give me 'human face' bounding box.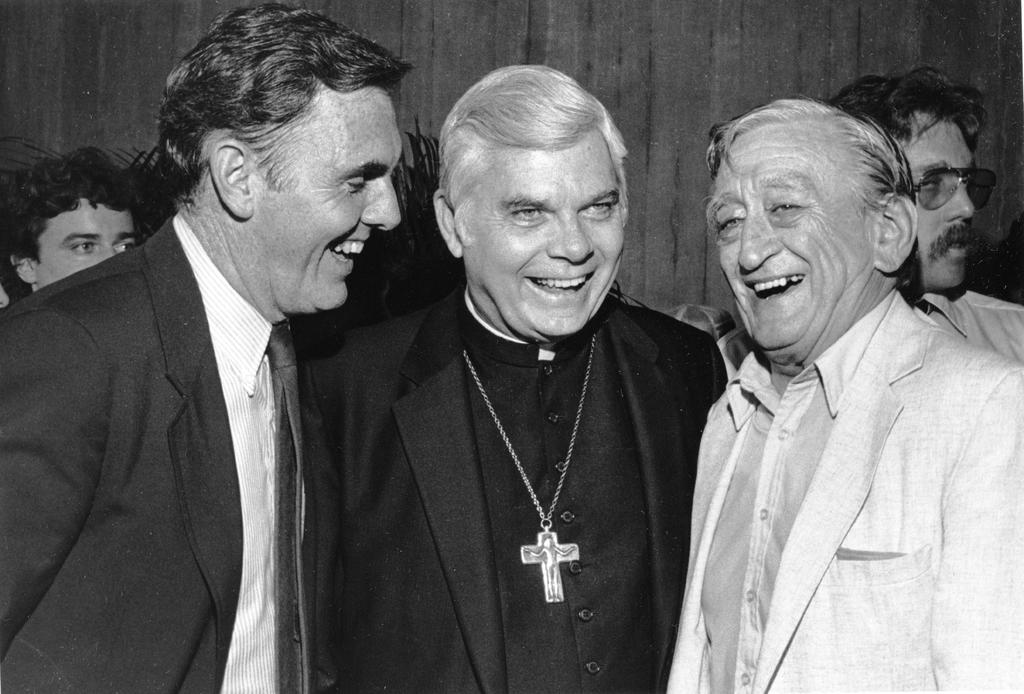
253:94:403:309.
